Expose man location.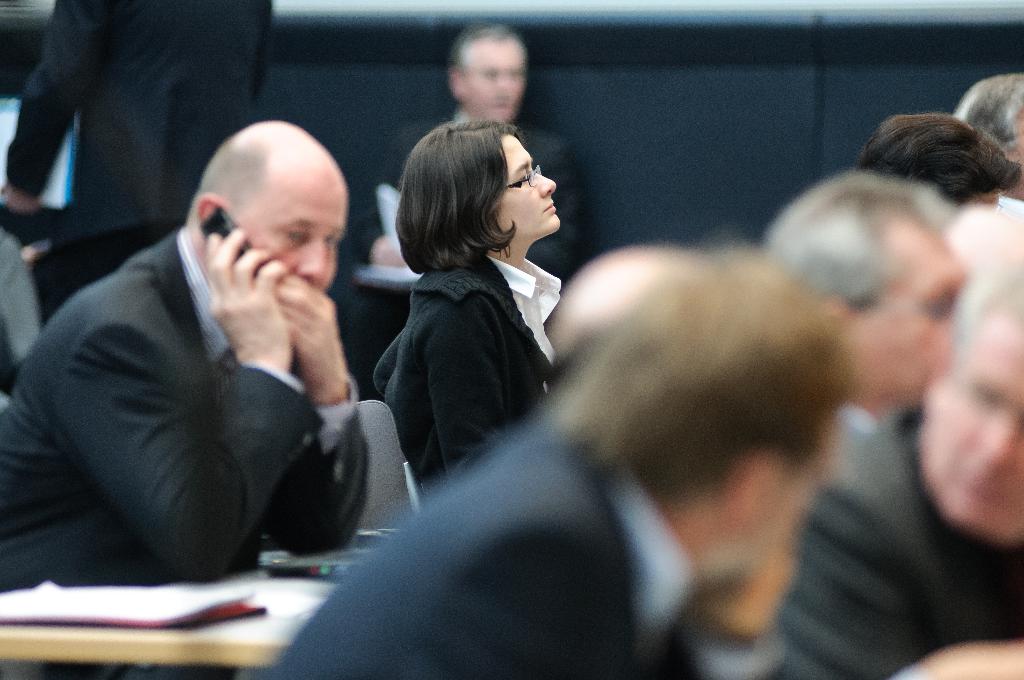
Exposed at <box>33,108,396,618</box>.
